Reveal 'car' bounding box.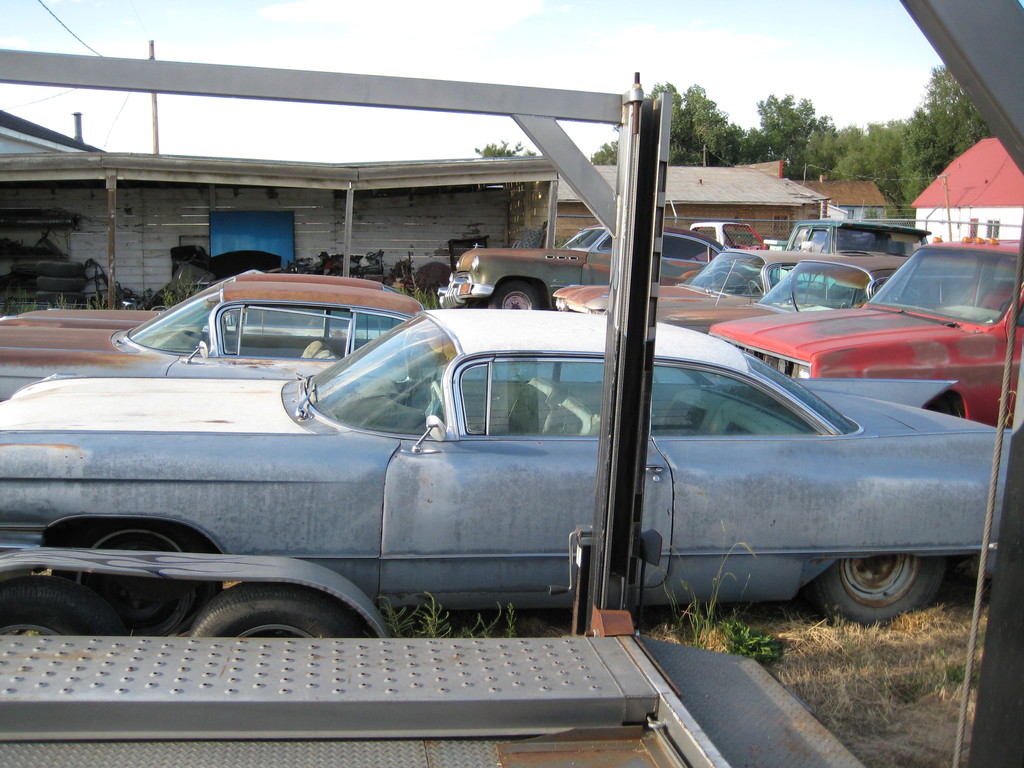
Revealed: (x1=710, y1=237, x2=1023, y2=438).
